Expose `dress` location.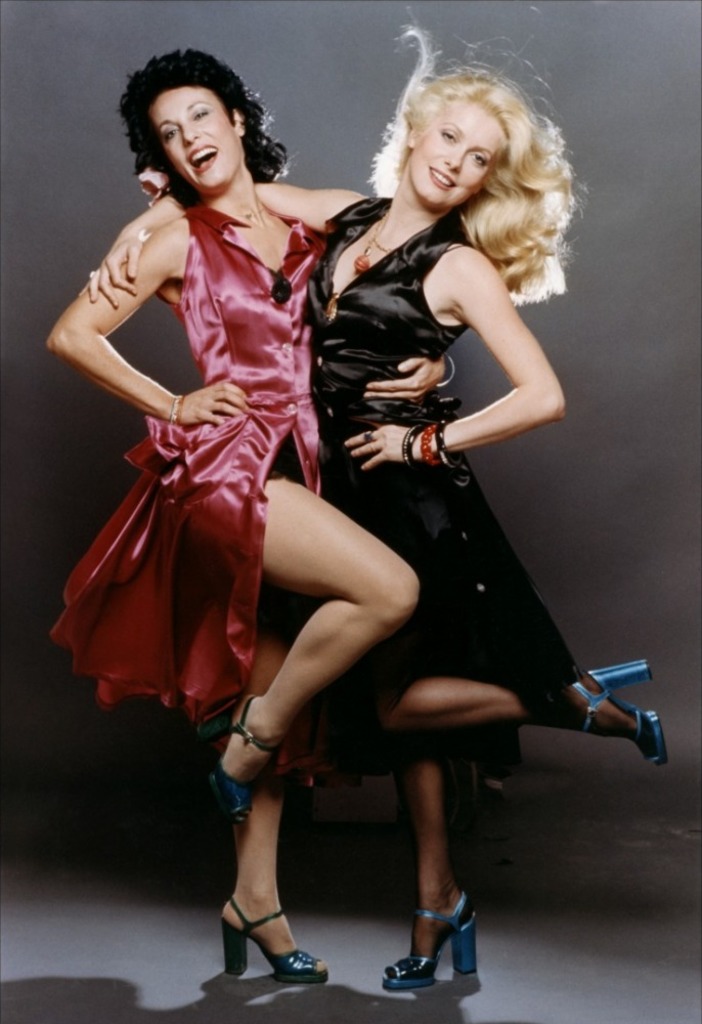
Exposed at box(69, 180, 317, 700).
